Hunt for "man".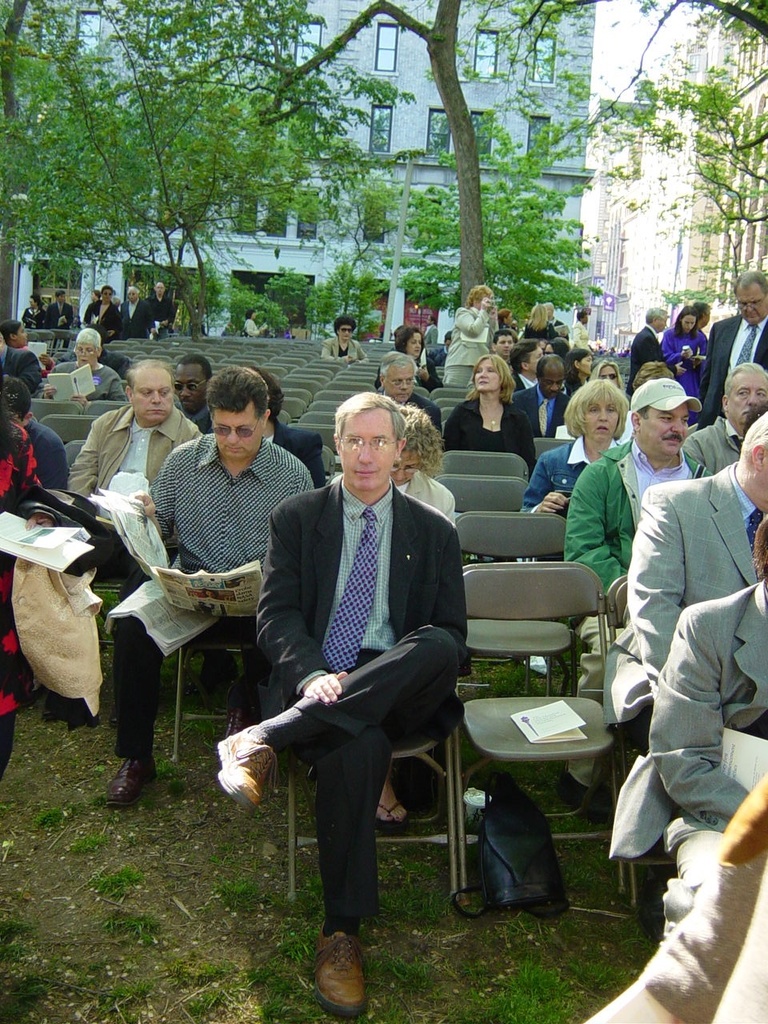
Hunted down at 146 274 171 329.
